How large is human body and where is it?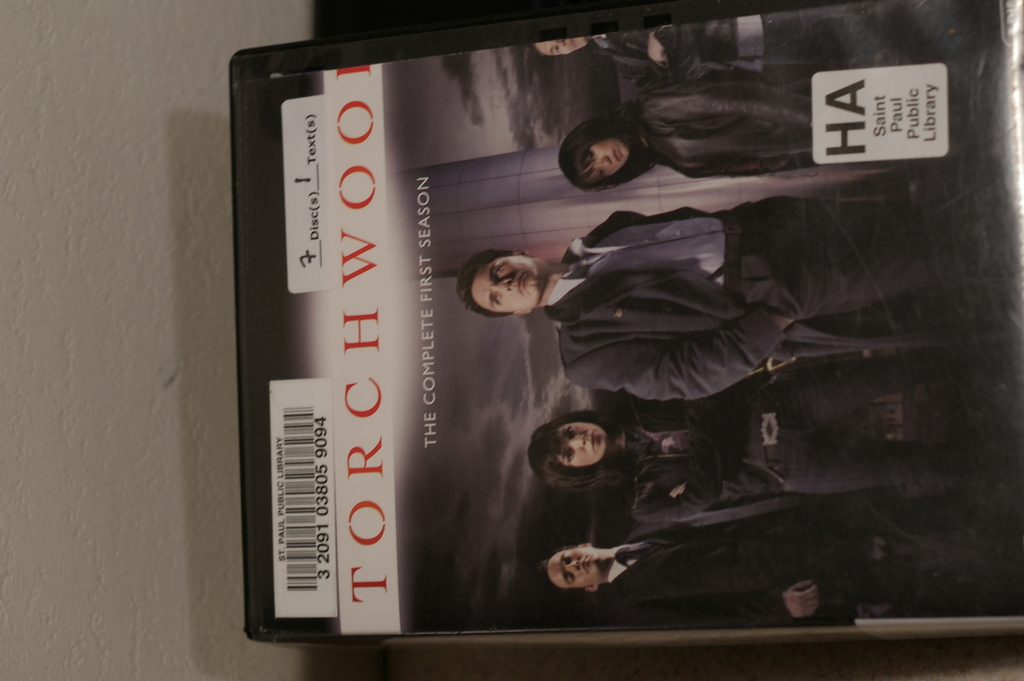
Bounding box: 453 167 1023 402.
